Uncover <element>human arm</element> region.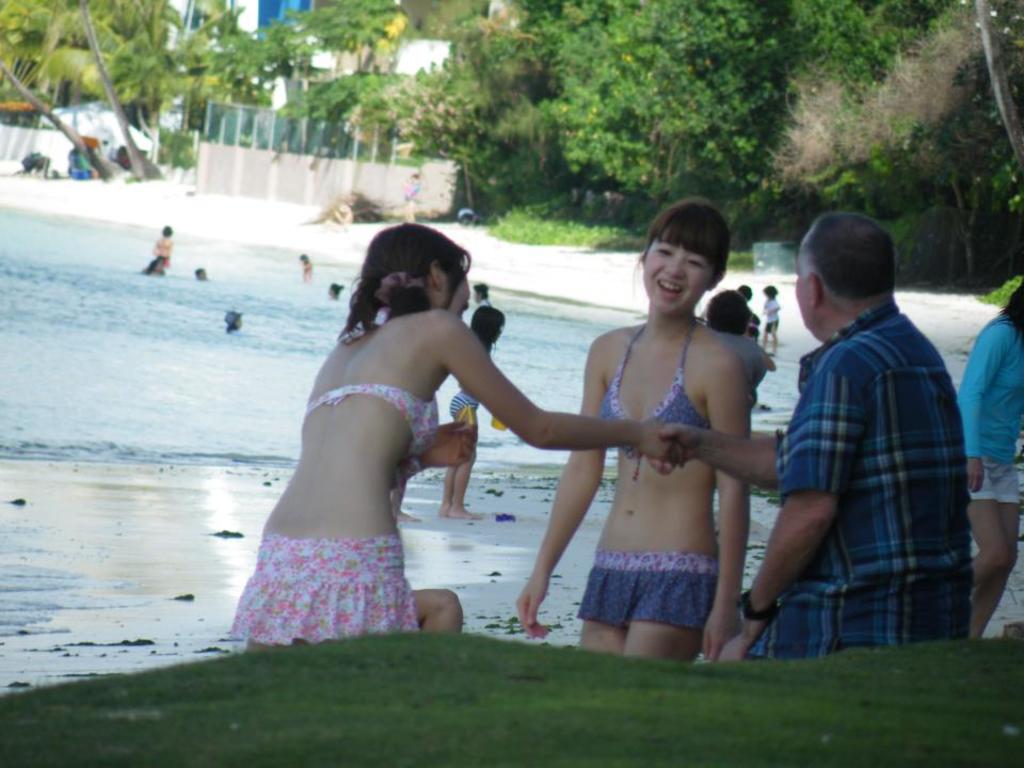
Uncovered: 704:346:757:665.
